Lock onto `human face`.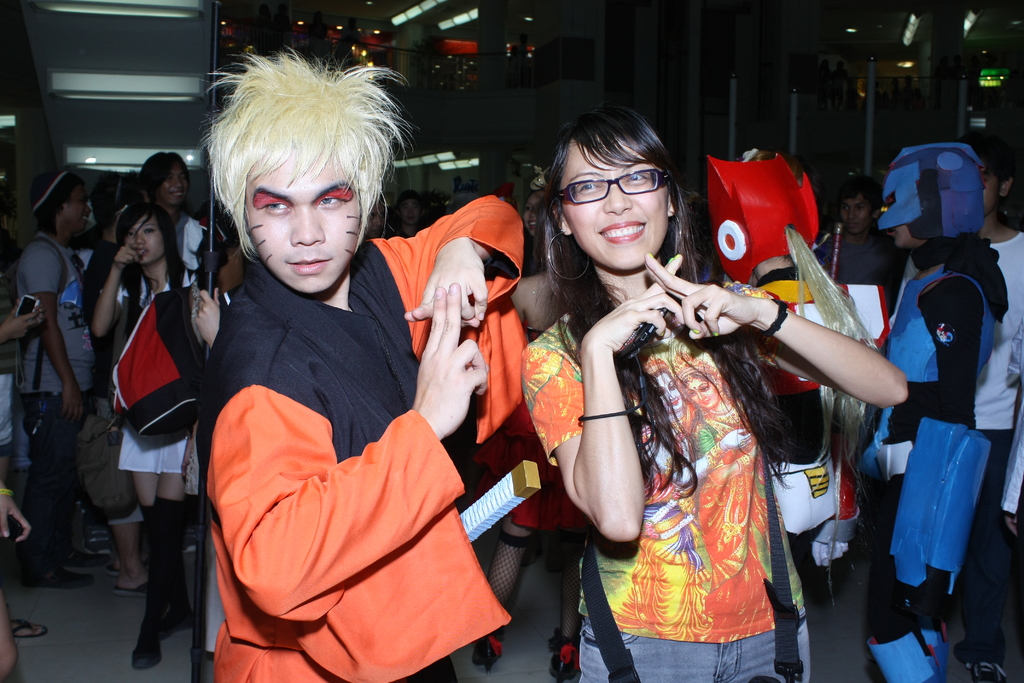
Locked: 238 149 369 300.
